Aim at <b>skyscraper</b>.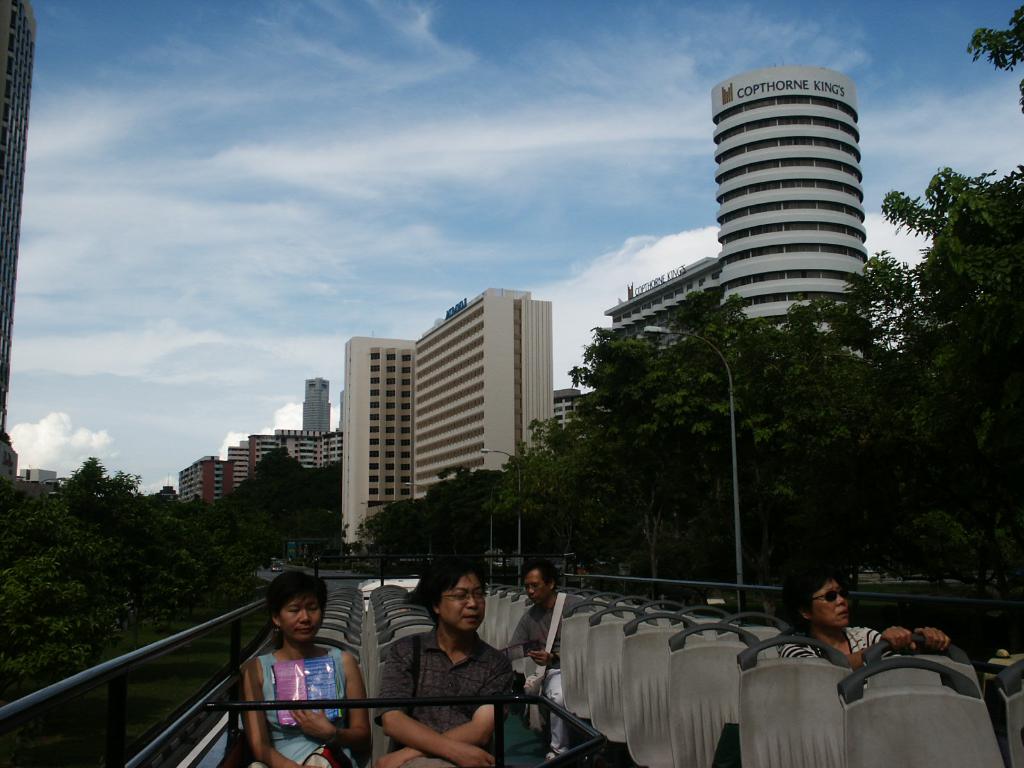
Aimed at {"left": 298, "top": 372, "right": 330, "bottom": 433}.
